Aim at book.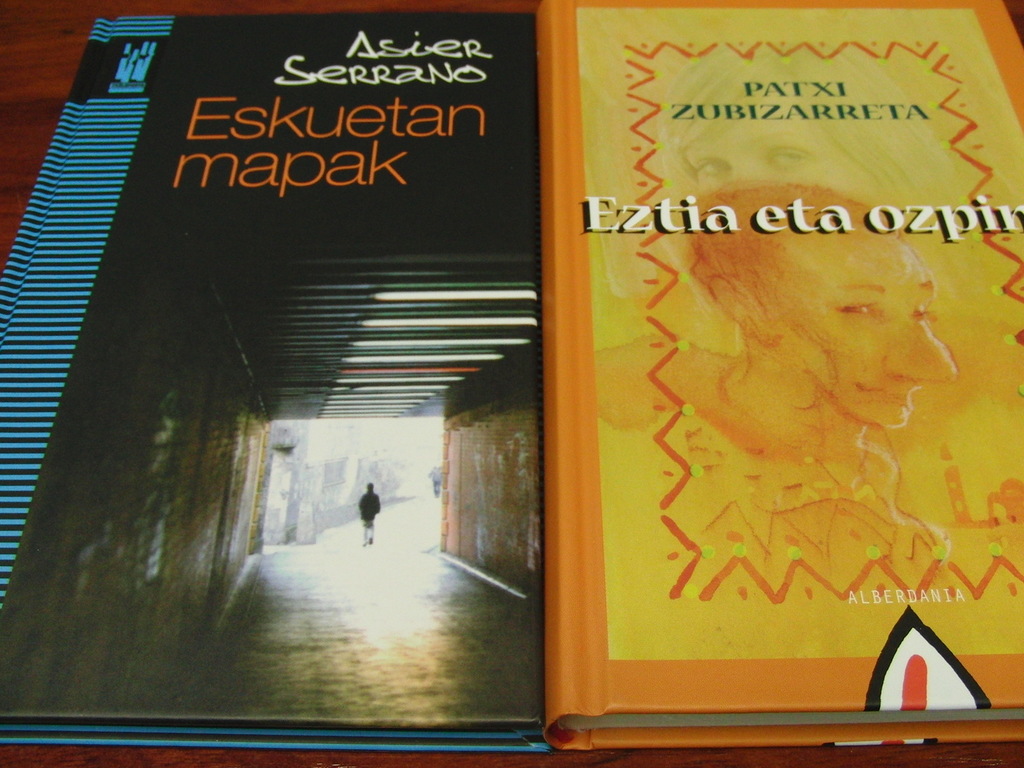
Aimed at (left=498, top=0, right=1023, bottom=756).
